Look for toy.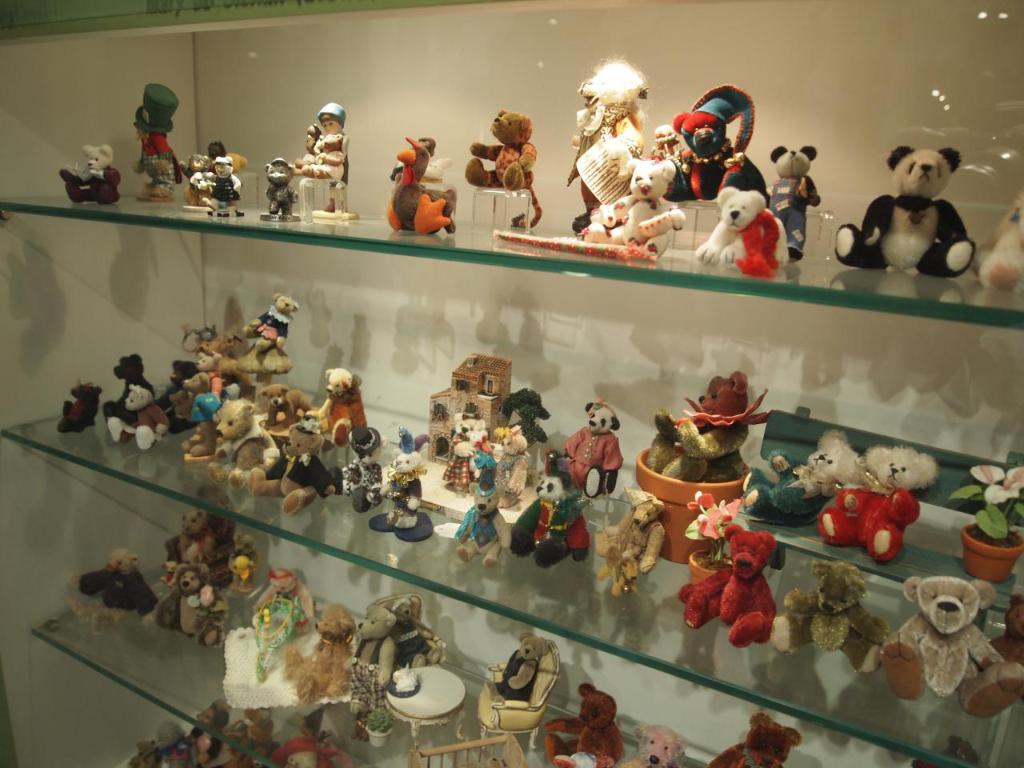
Found: Rect(560, 399, 622, 499).
